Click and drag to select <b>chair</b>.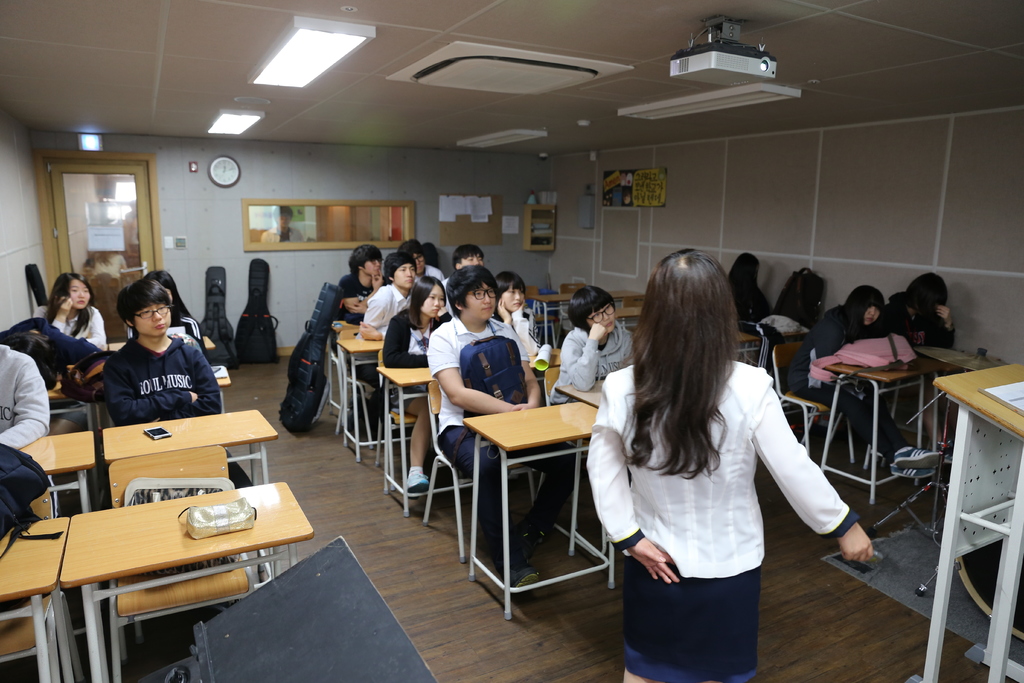
Selection: bbox(554, 281, 585, 352).
